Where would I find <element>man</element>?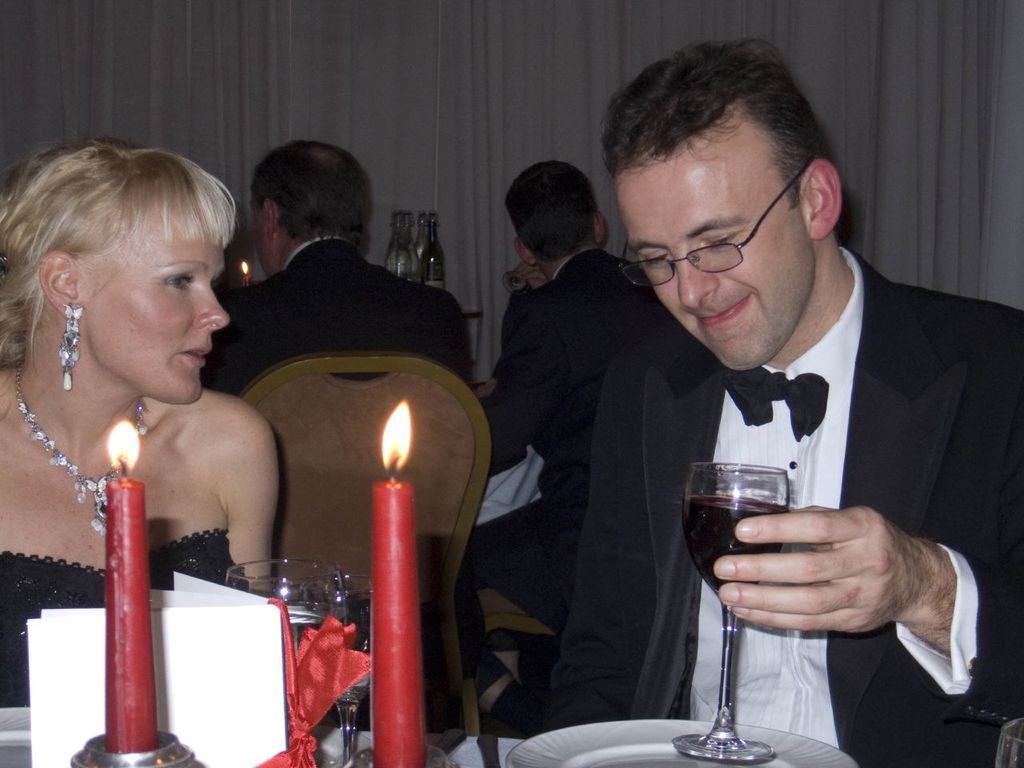
At select_region(195, 138, 482, 401).
